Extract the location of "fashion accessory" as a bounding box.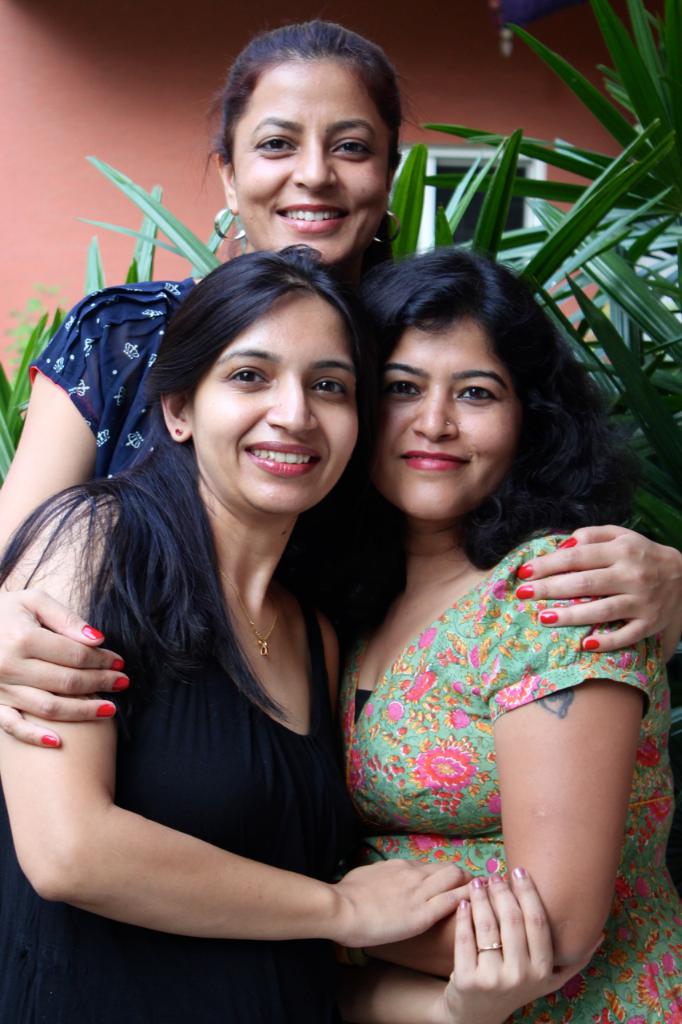
bbox(42, 735, 57, 749).
